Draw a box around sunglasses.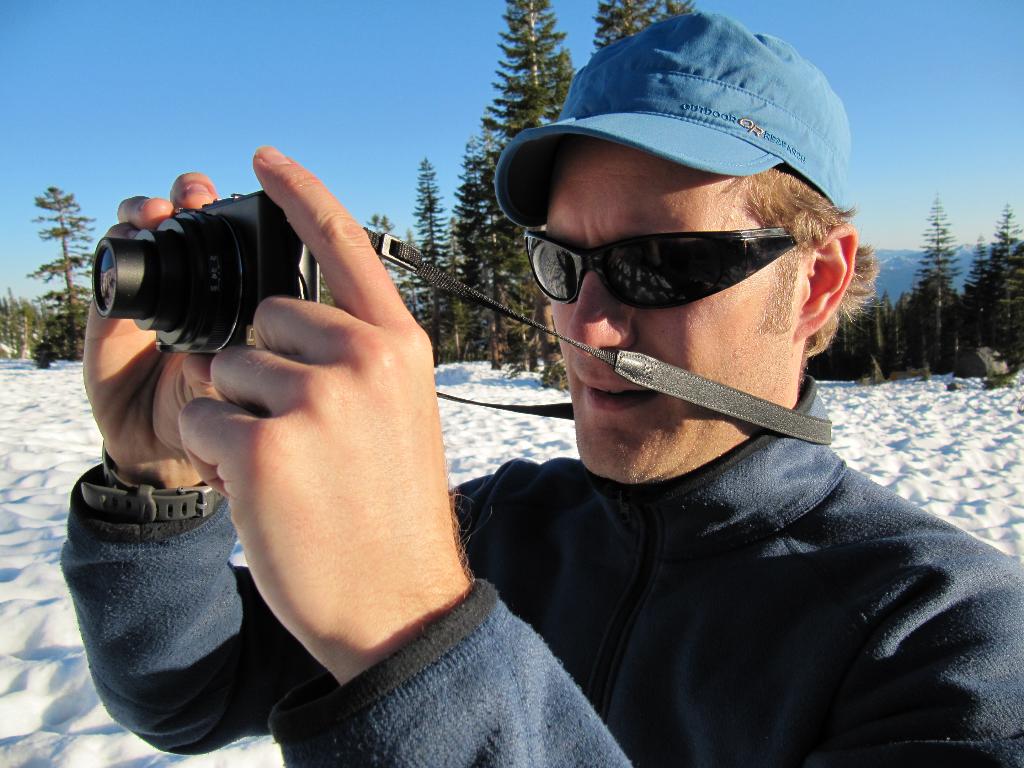
bbox=[522, 232, 796, 311].
